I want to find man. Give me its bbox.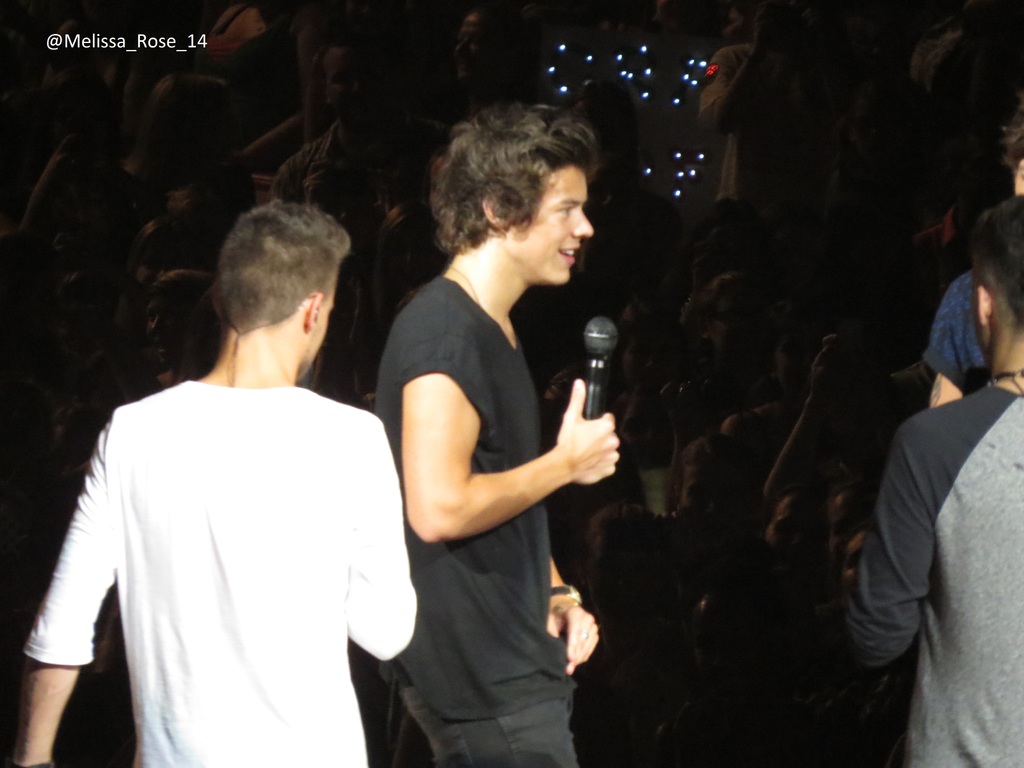
60, 199, 435, 758.
